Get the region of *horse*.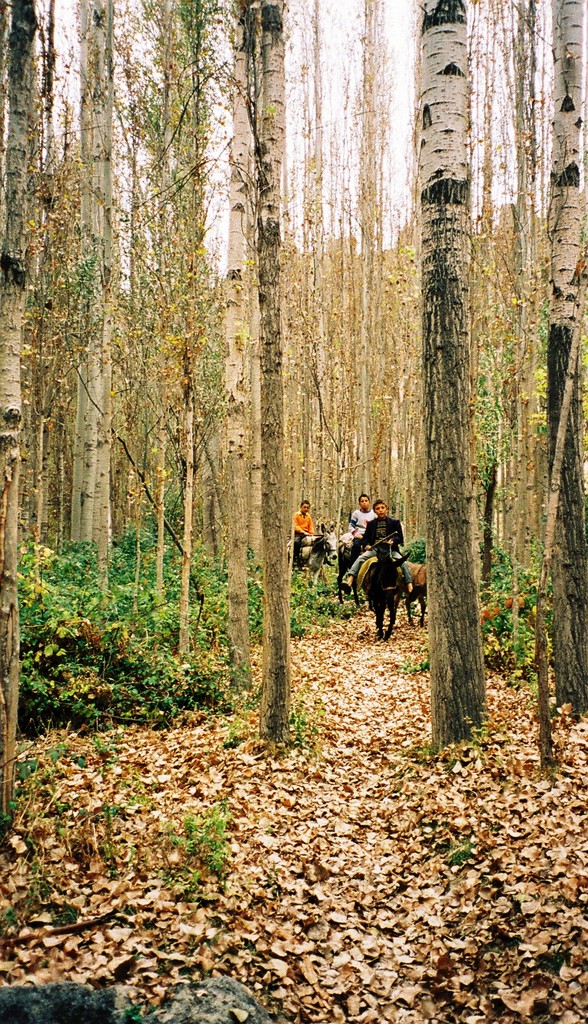
364:550:411:638.
